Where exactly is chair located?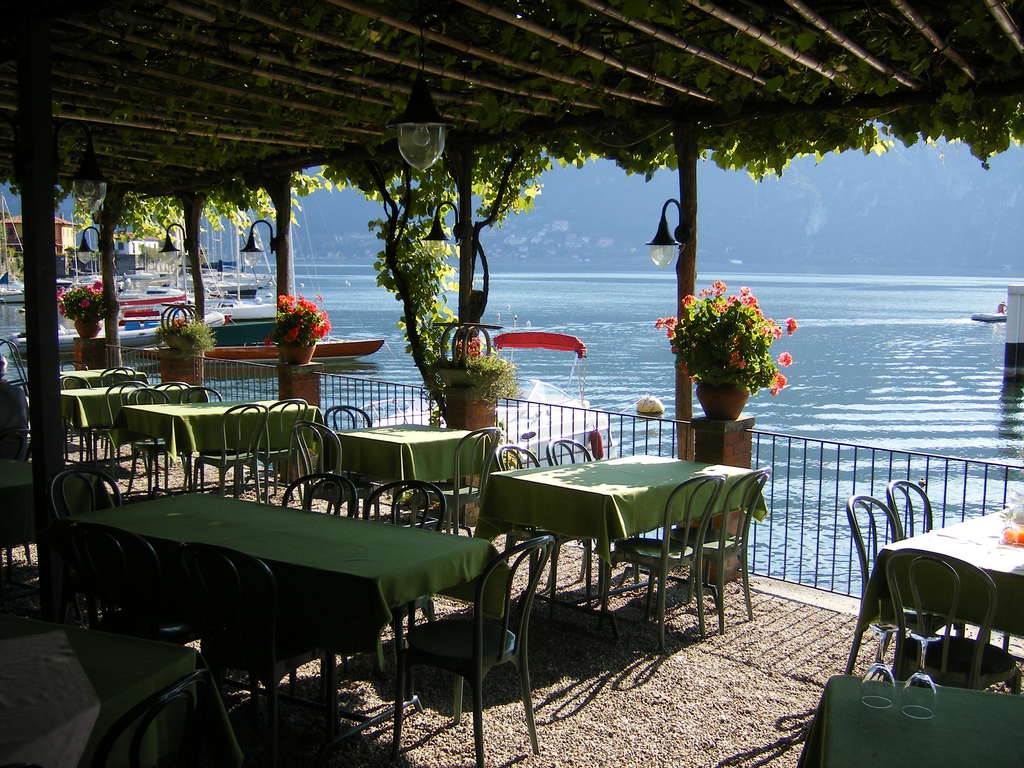
Its bounding box is region(191, 403, 268, 504).
